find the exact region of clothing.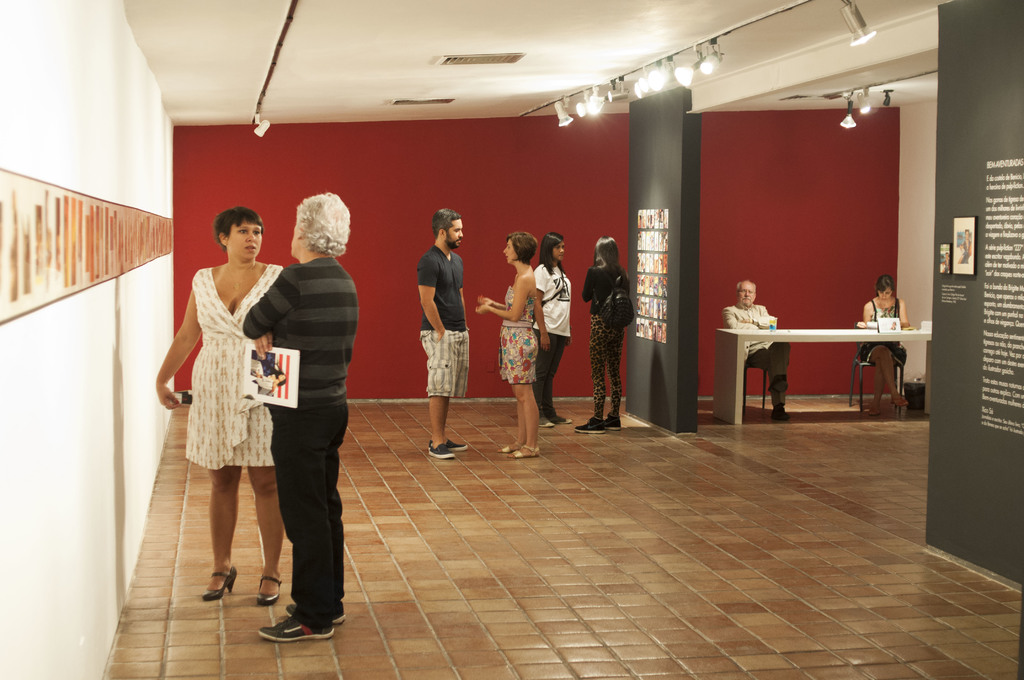
Exact region: (left=537, top=262, right=571, bottom=418).
